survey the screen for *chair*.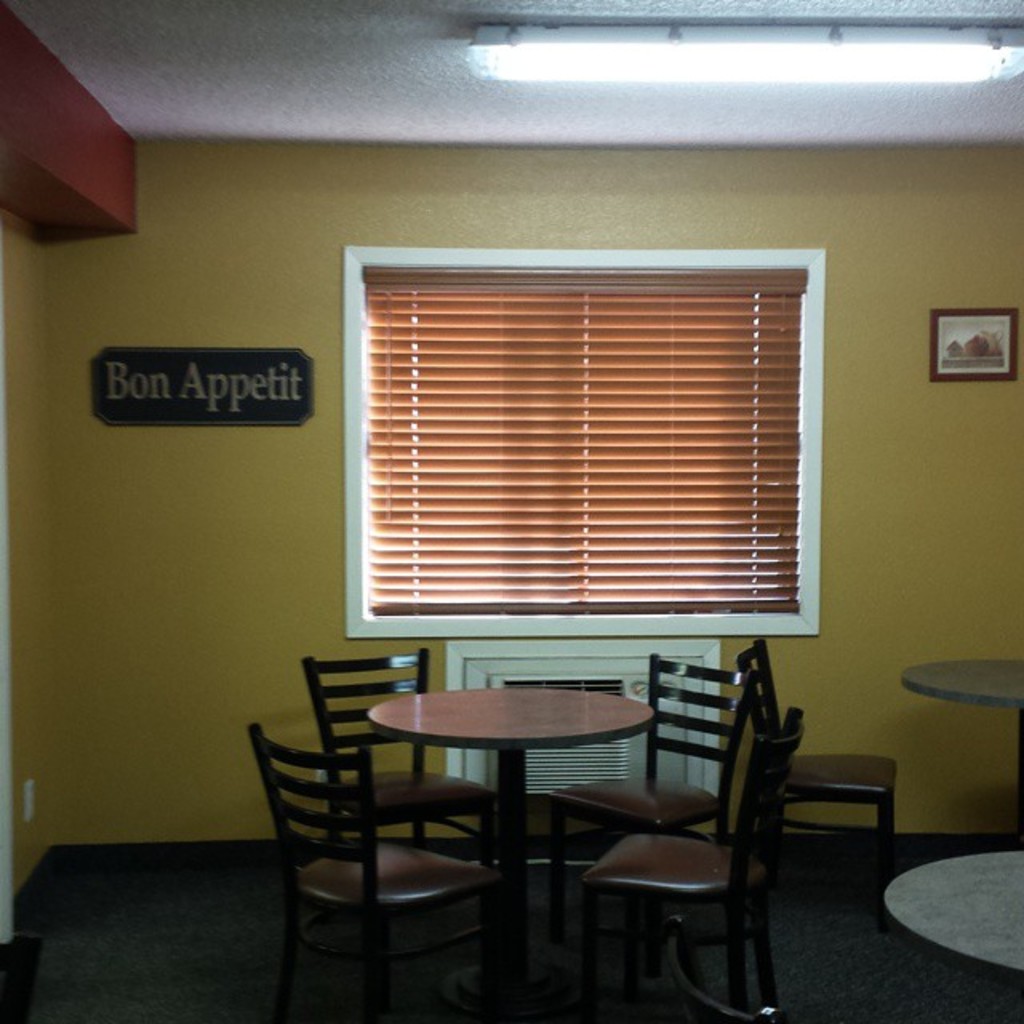
Survey found: [246,722,499,1022].
